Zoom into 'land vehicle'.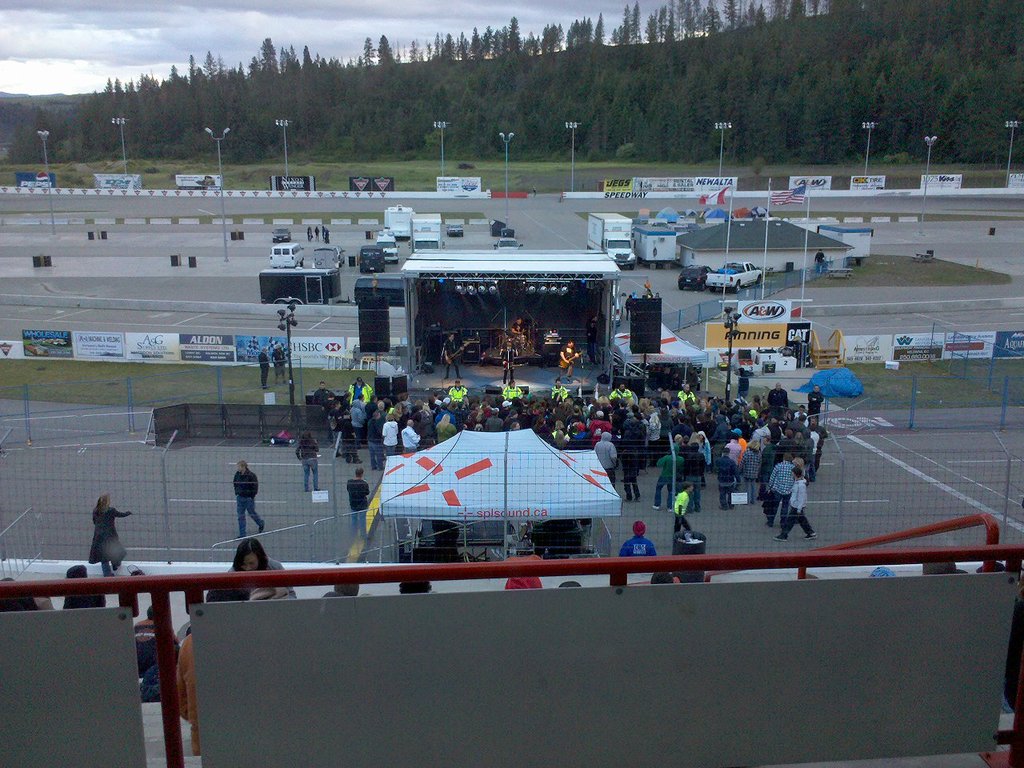
Zoom target: [left=678, top=266, right=714, bottom=293].
